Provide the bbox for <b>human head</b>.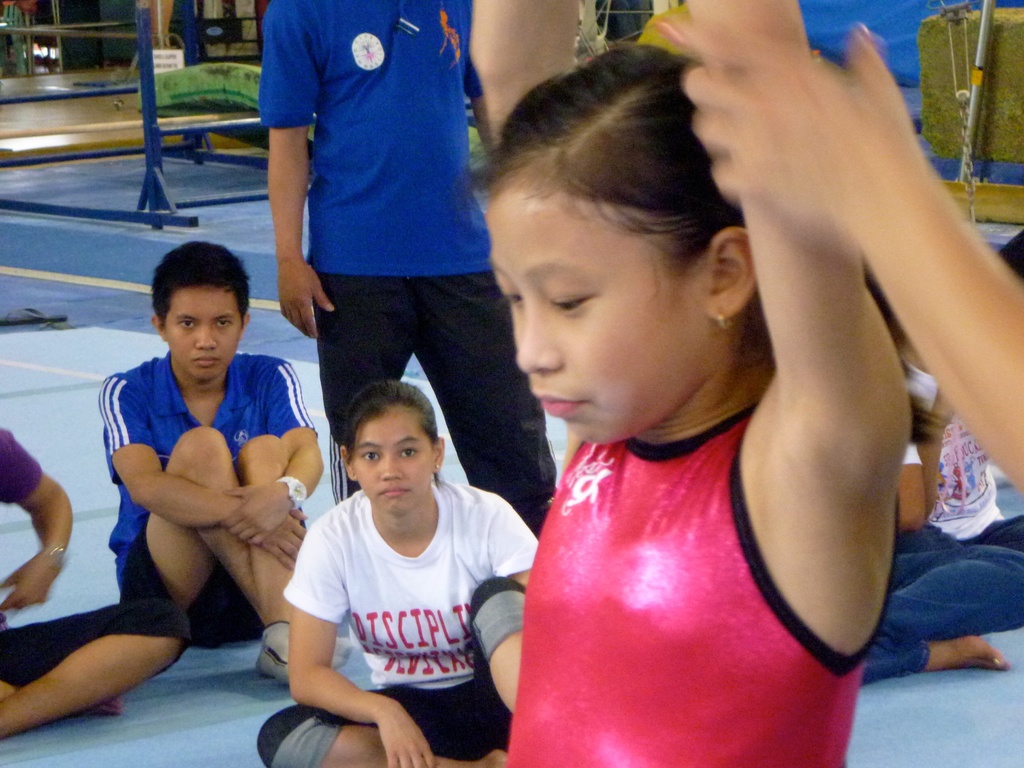
[left=150, top=243, right=253, bottom=387].
